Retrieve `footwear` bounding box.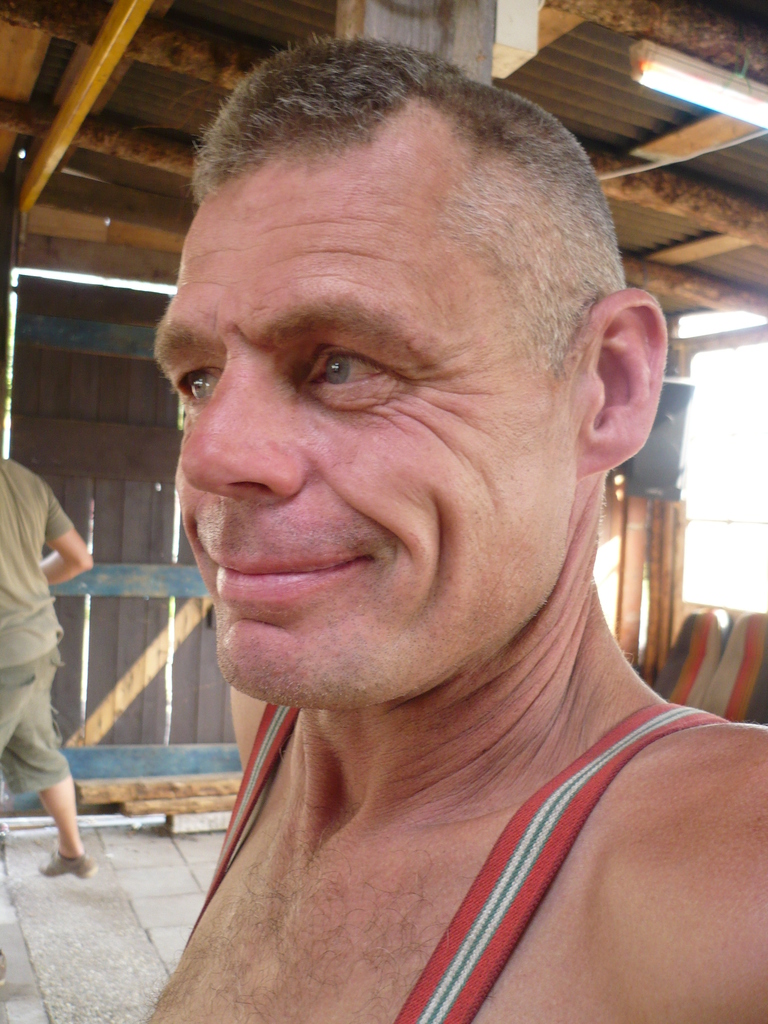
Bounding box: detection(0, 949, 8, 981).
